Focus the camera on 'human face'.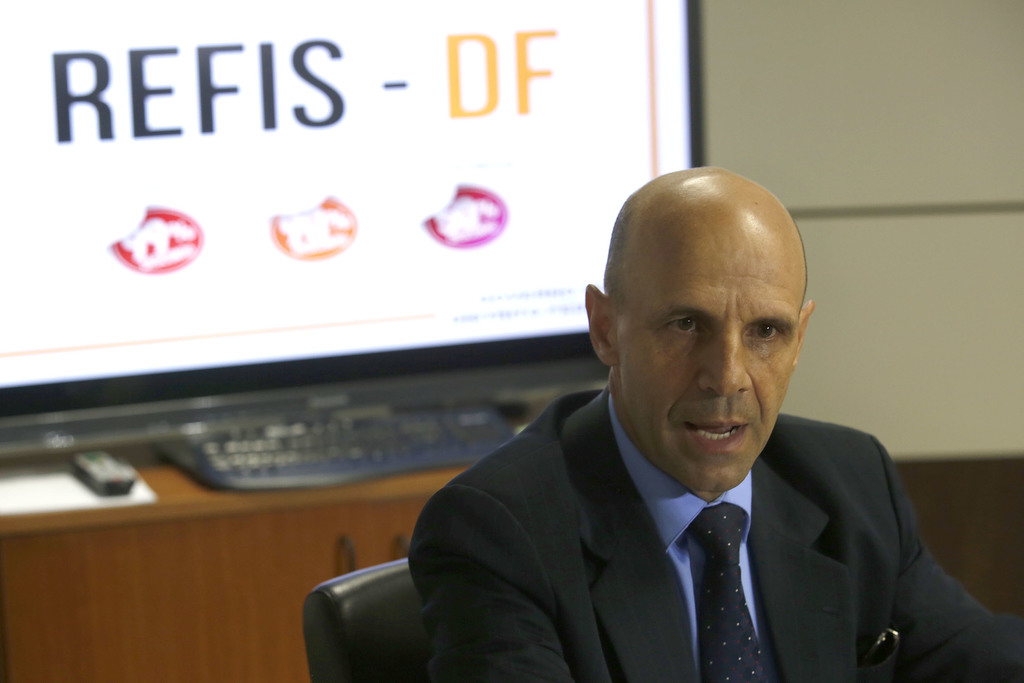
Focus region: (622,205,803,497).
